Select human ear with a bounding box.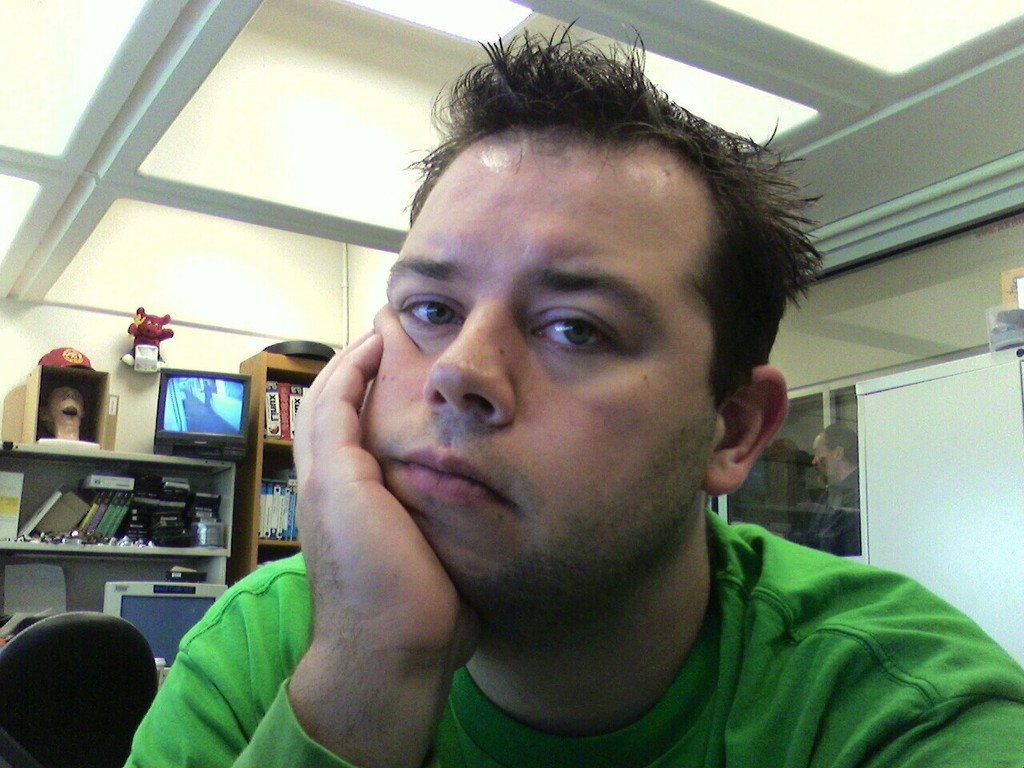
bbox=[833, 444, 845, 460].
